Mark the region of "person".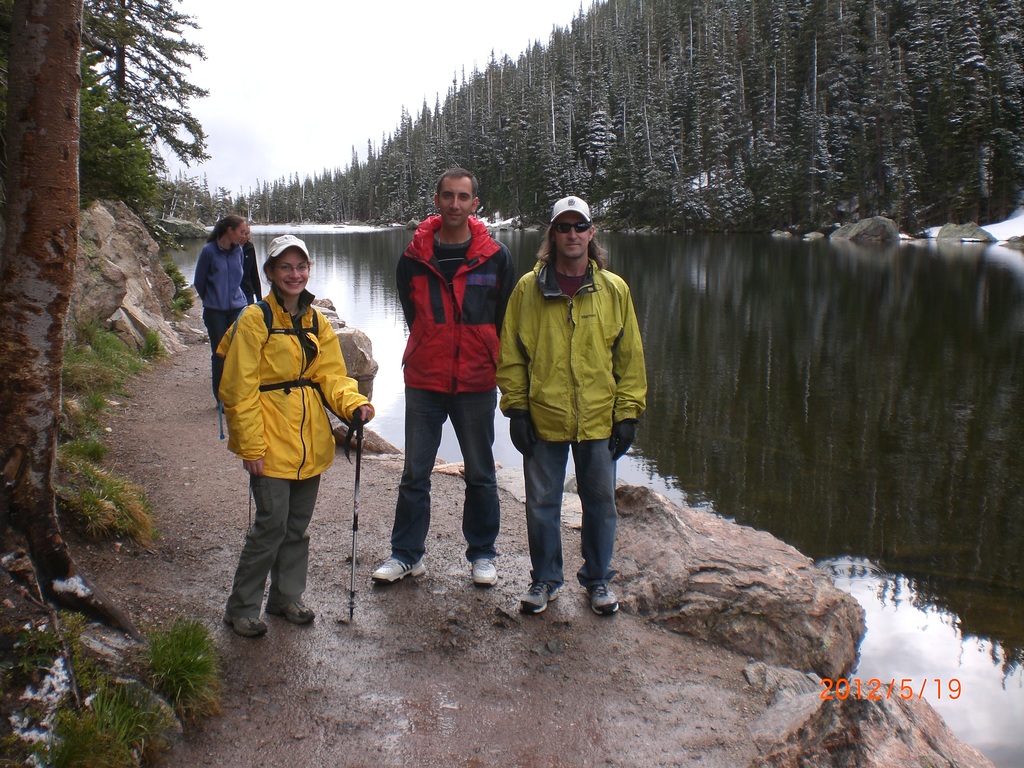
Region: rect(365, 163, 529, 586).
